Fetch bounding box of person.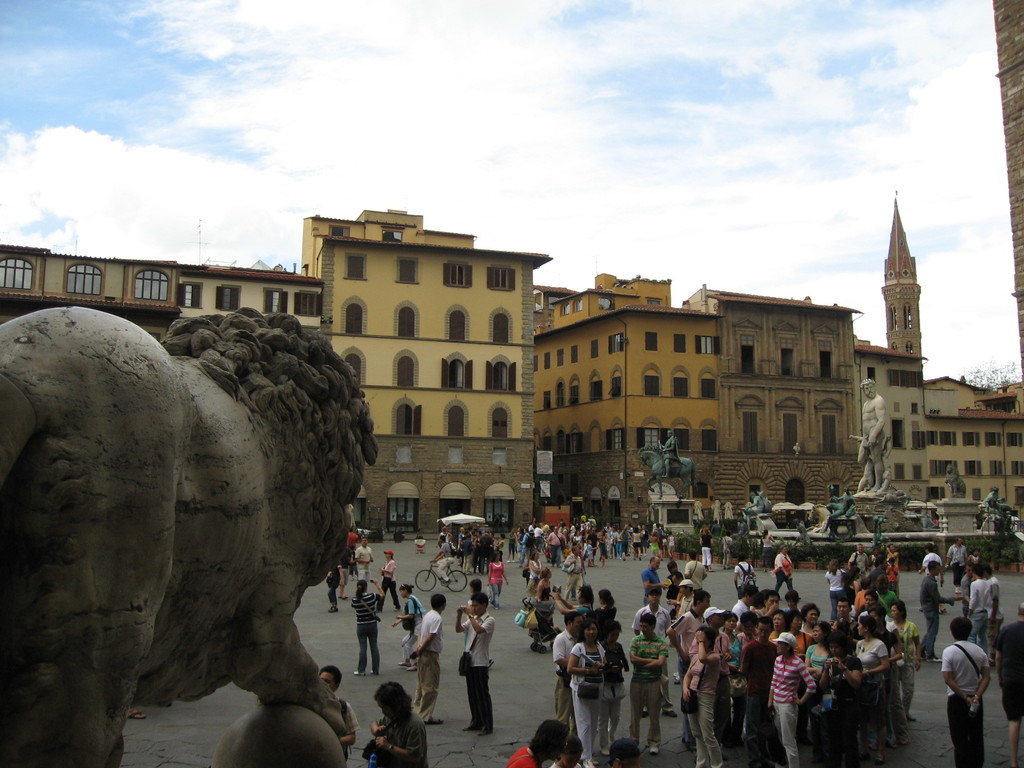
Bbox: {"x1": 847, "y1": 545, "x2": 865, "y2": 574}.
